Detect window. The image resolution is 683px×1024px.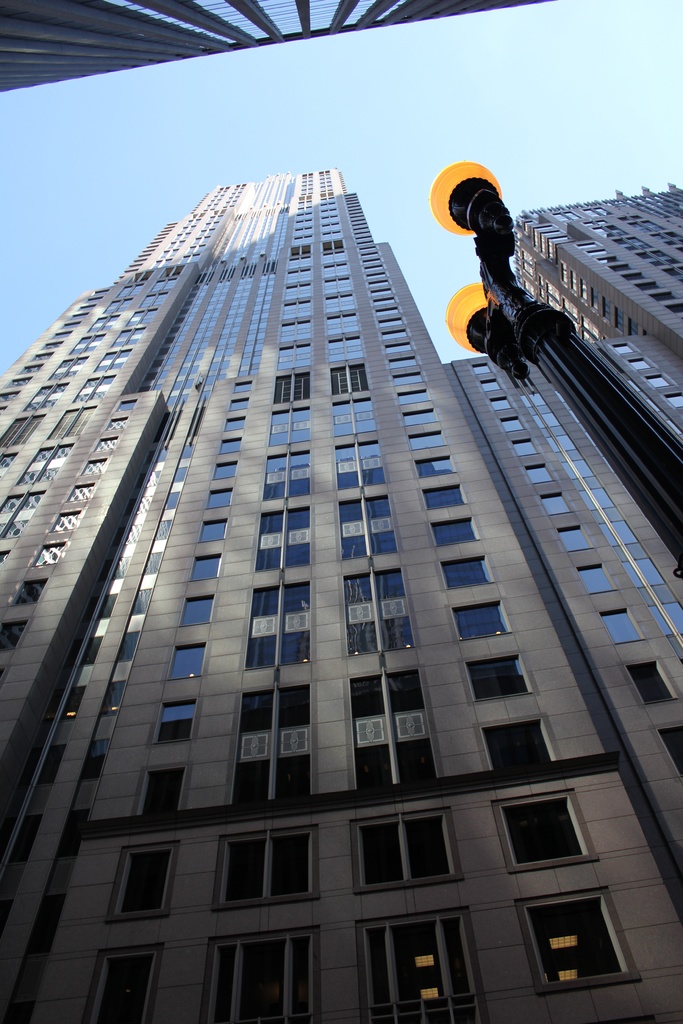
crop(338, 498, 394, 554).
